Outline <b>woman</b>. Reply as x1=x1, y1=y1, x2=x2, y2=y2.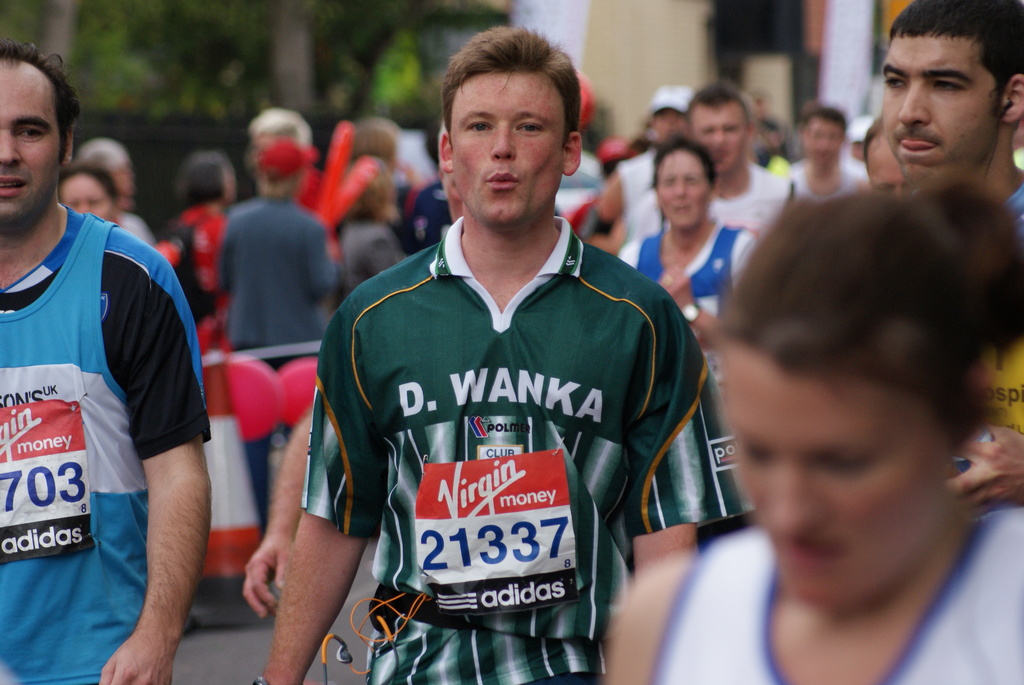
x1=606, y1=154, x2=1023, y2=684.
